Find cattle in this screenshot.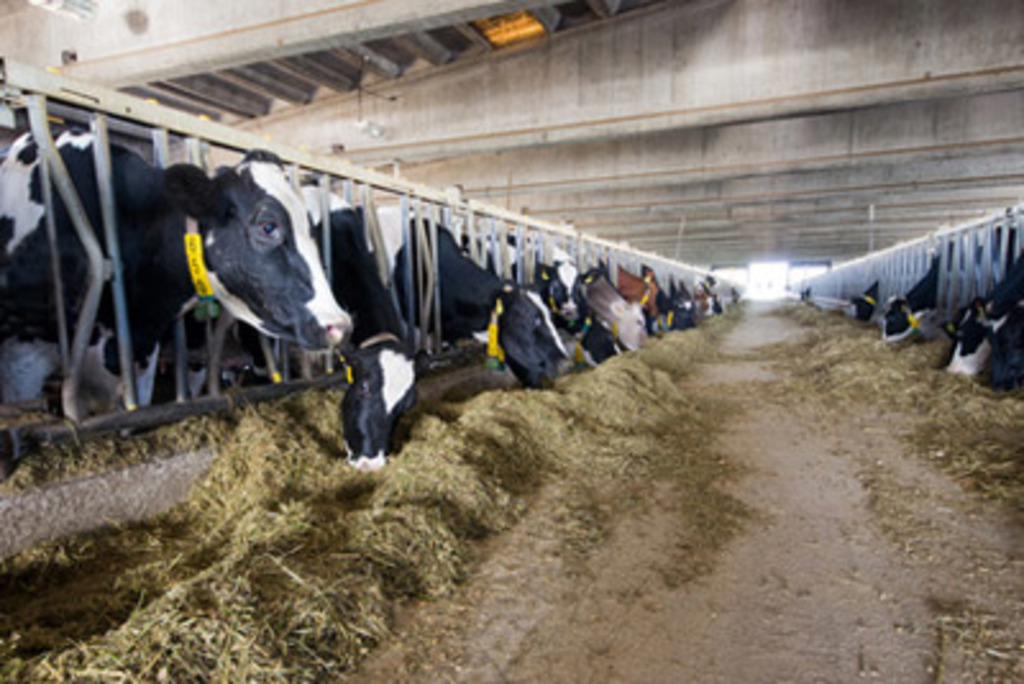
The bounding box for cattle is crop(461, 233, 525, 292).
